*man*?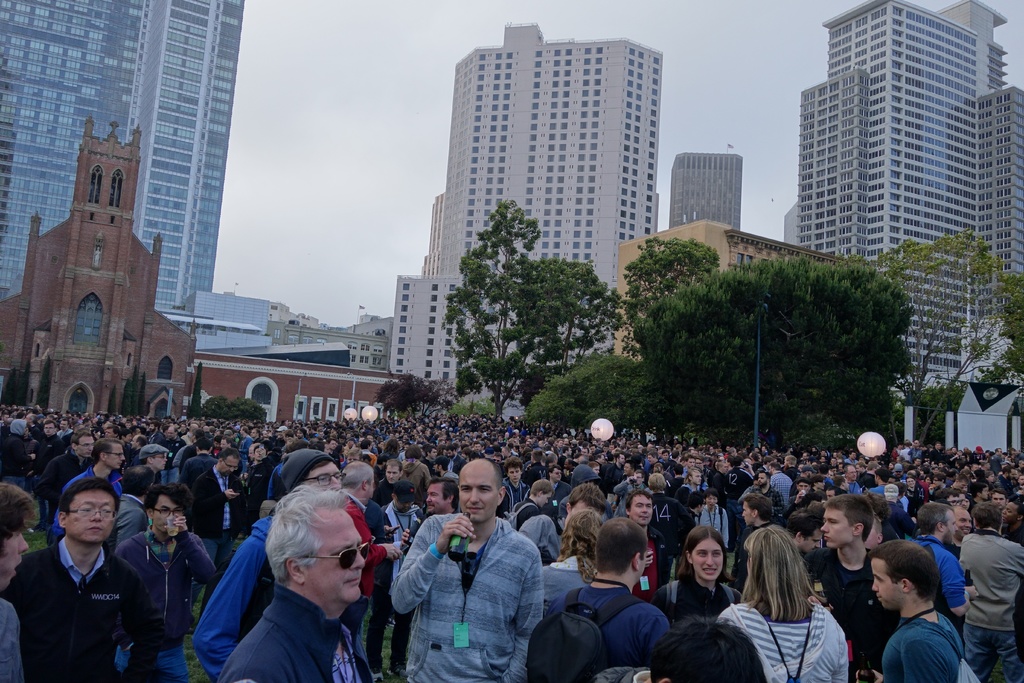
<bbox>262, 434, 265, 435</bbox>
